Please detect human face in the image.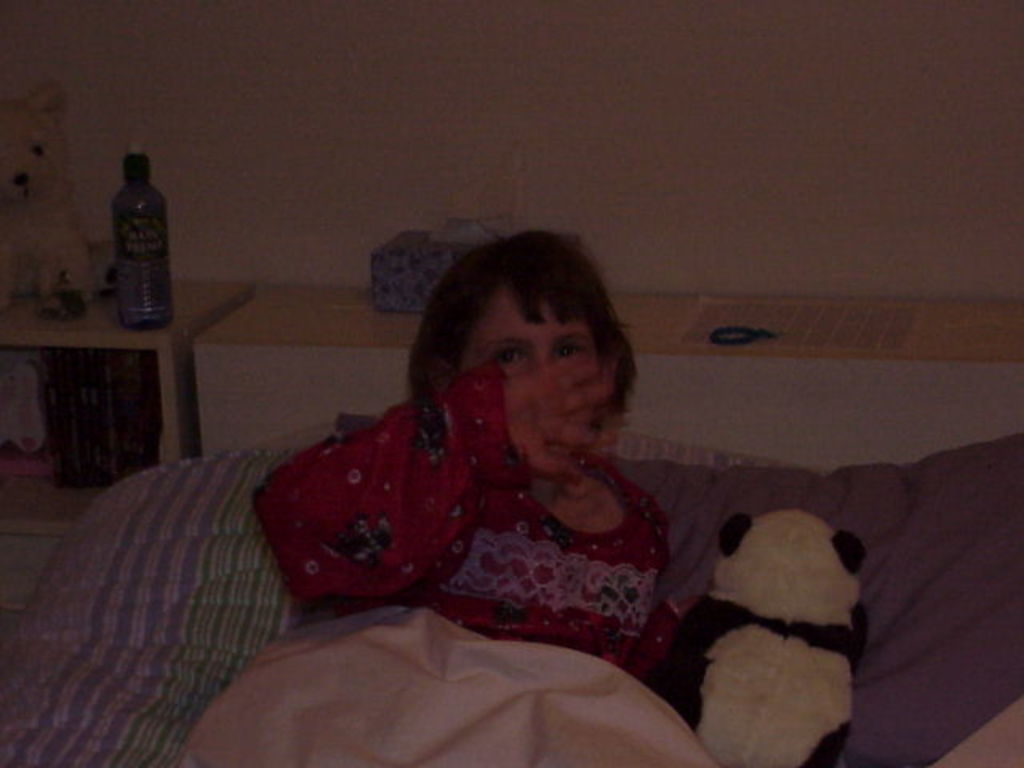
Rect(477, 290, 597, 376).
